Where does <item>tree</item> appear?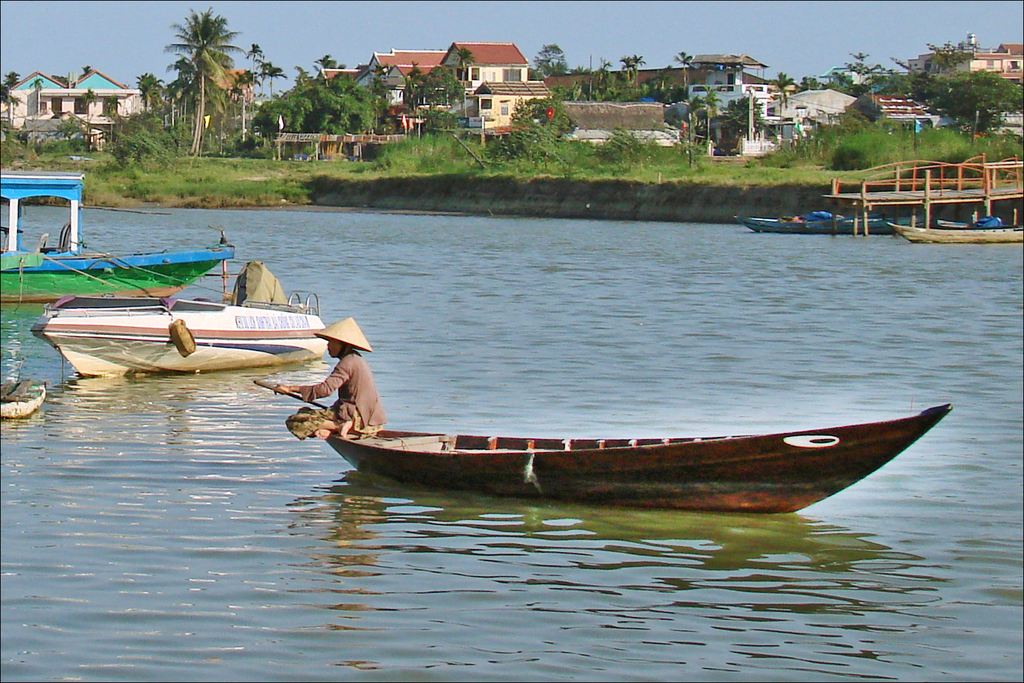
Appears at [left=452, top=45, right=478, bottom=118].
